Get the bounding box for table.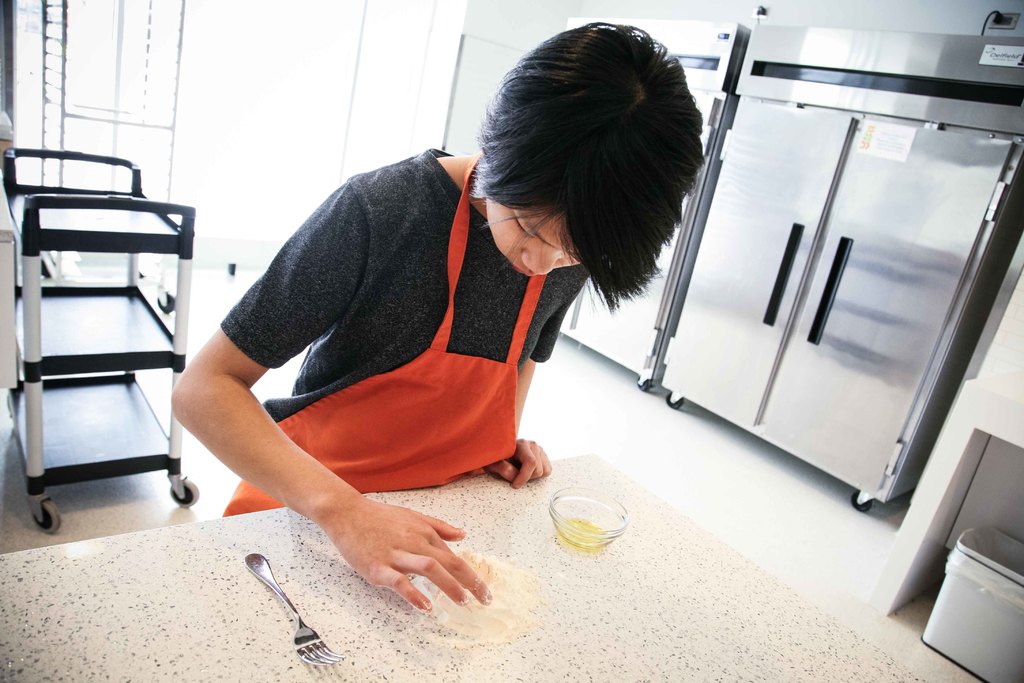
[x1=0, y1=444, x2=933, y2=682].
